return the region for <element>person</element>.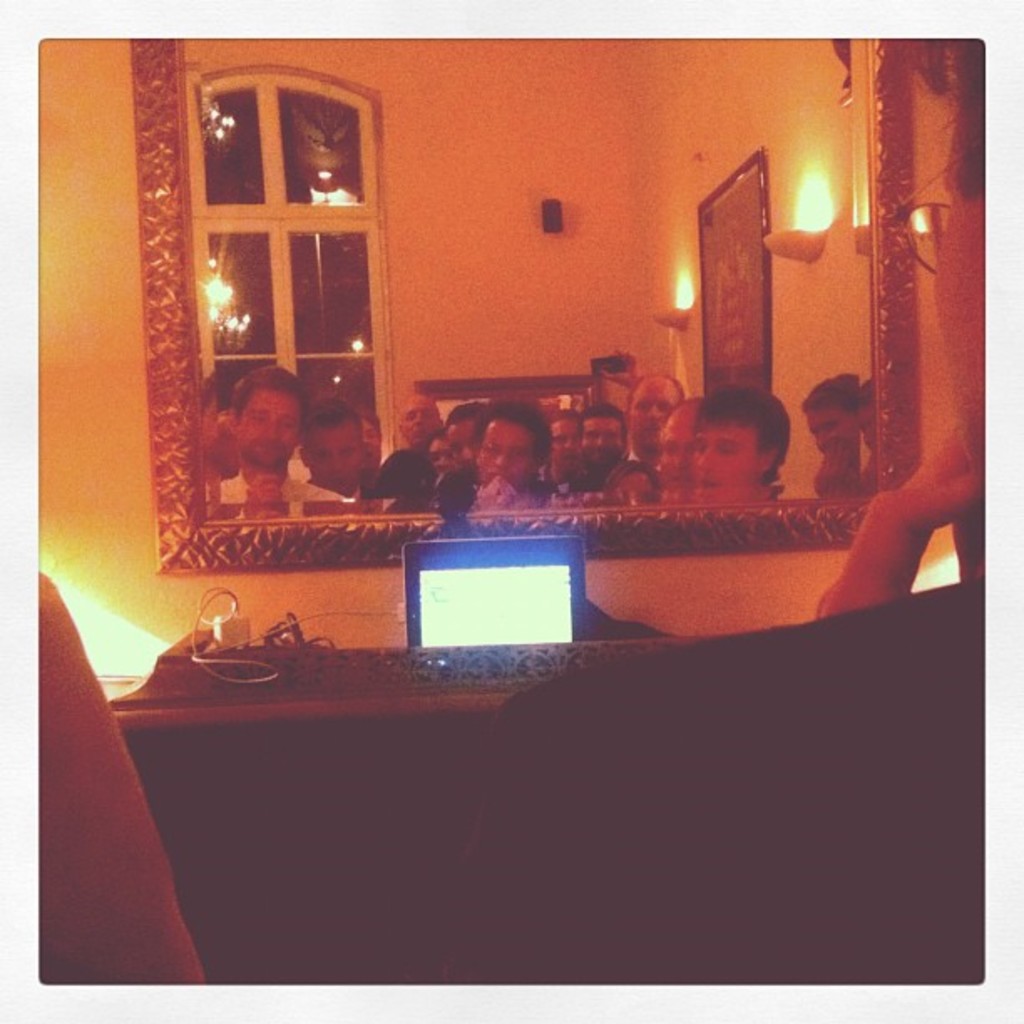
pyautogui.locateOnScreen(820, 30, 992, 619).
